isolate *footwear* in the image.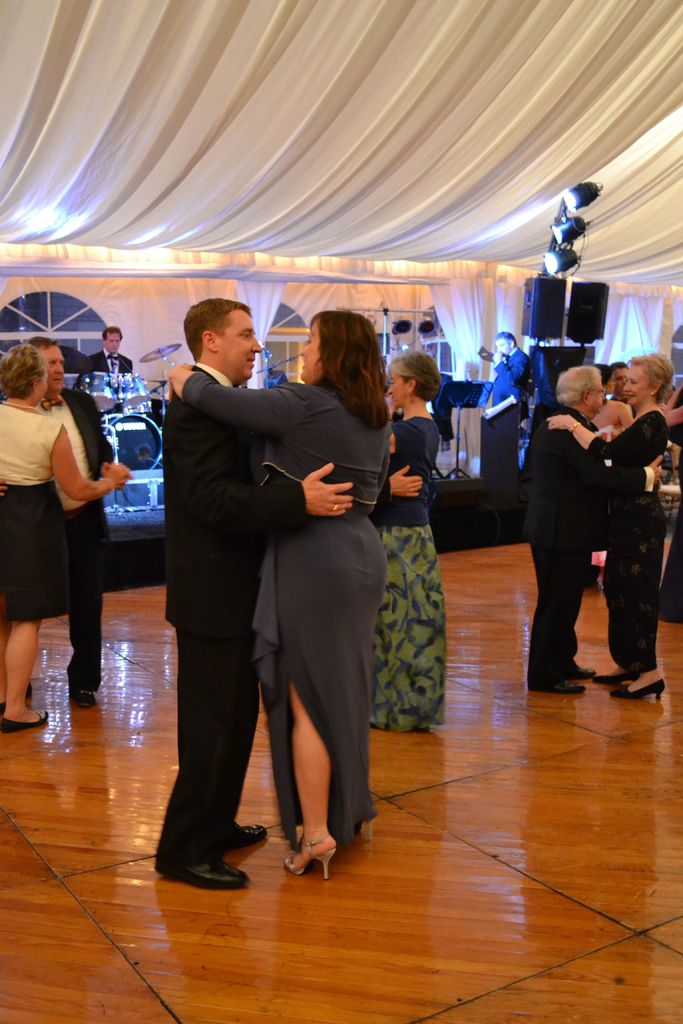
Isolated region: bbox(544, 676, 583, 692).
